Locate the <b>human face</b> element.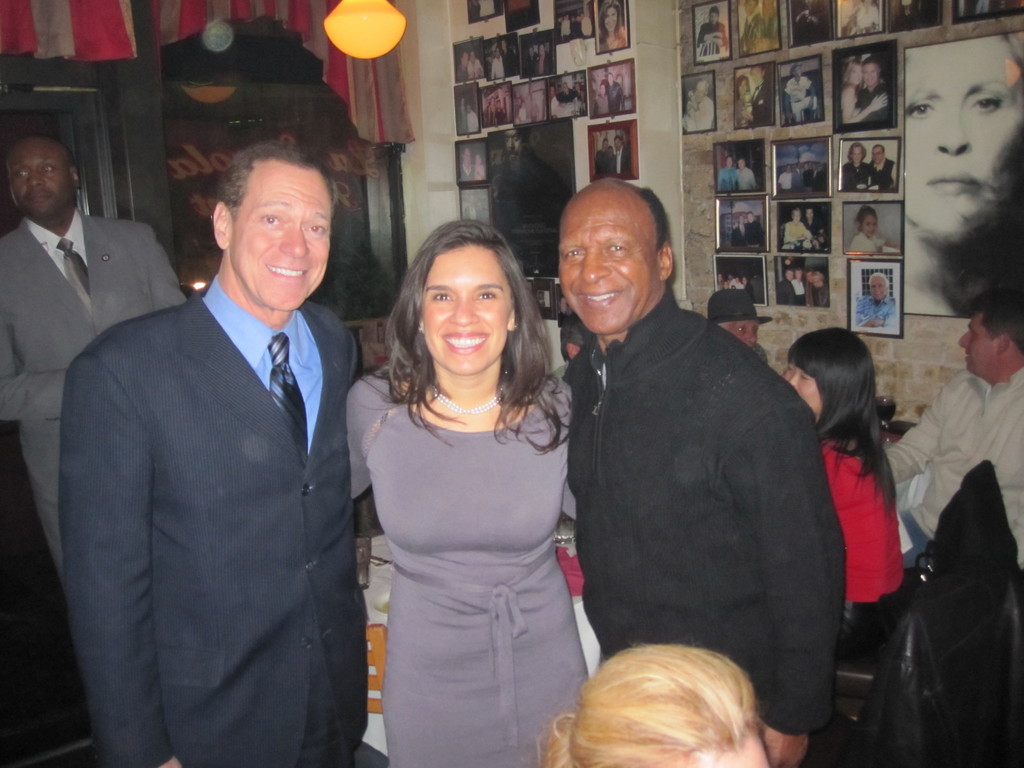
Element bbox: [956,311,990,373].
